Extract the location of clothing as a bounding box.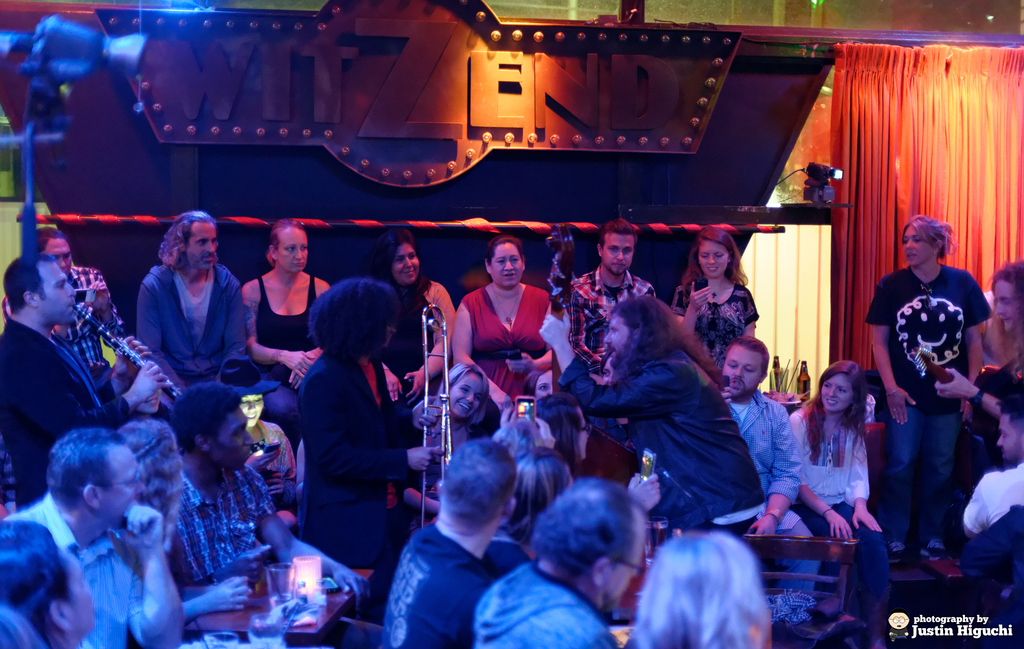
(724, 388, 810, 579).
